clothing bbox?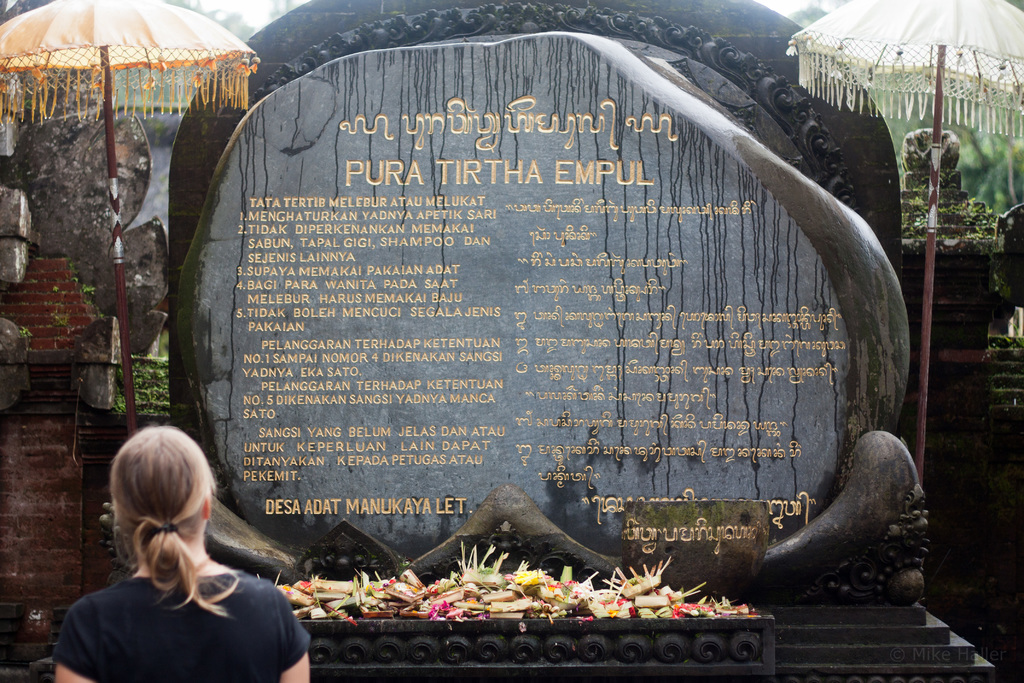
left=54, top=518, right=303, bottom=671
